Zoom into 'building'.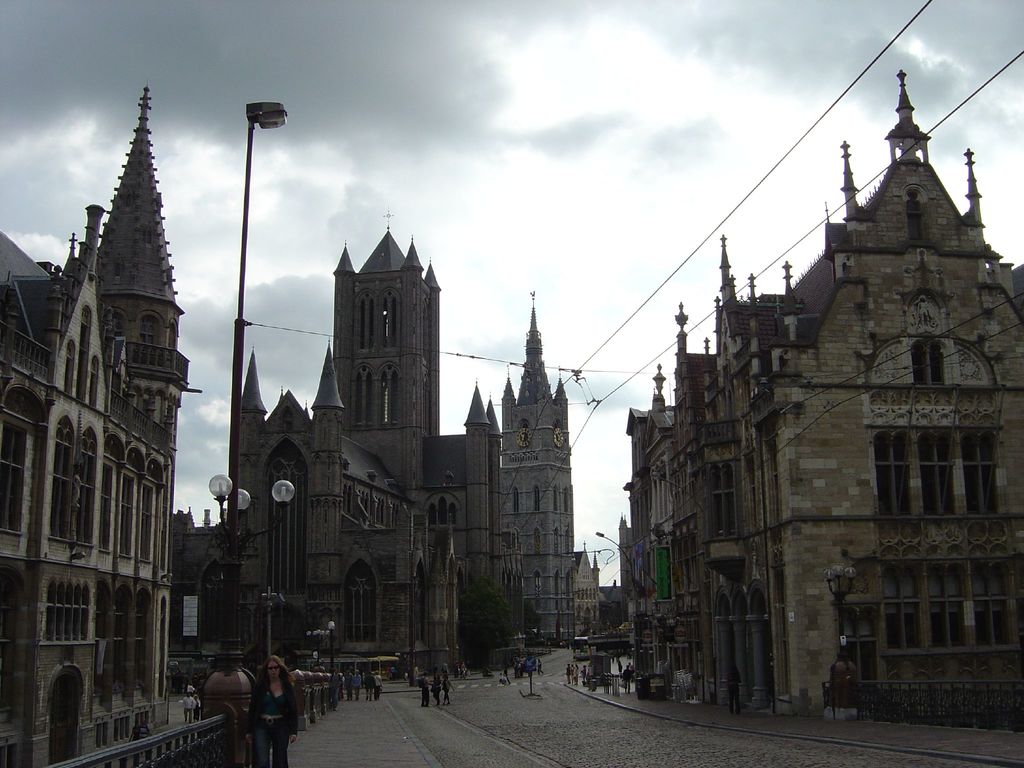
Zoom target: Rect(616, 69, 1023, 728).
